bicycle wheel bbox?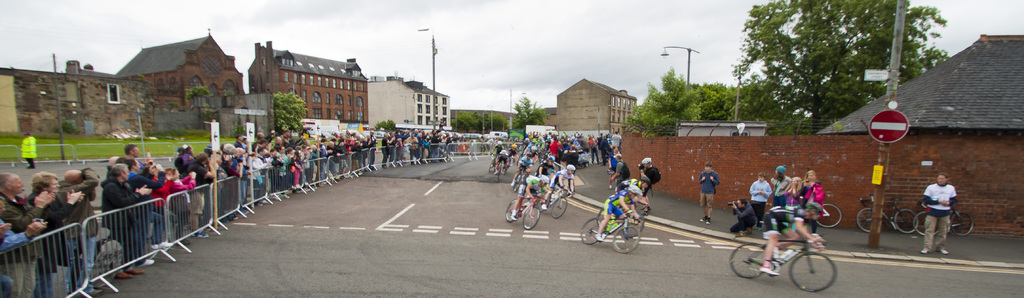
detection(550, 196, 570, 221)
